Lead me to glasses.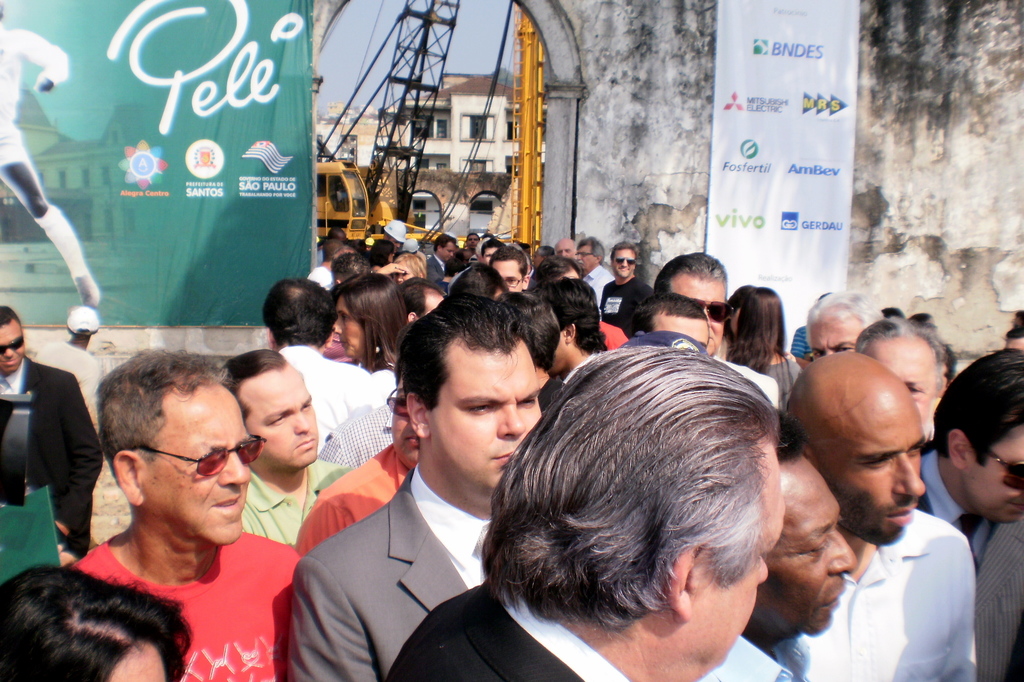
Lead to 964, 433, 1023, 487.
